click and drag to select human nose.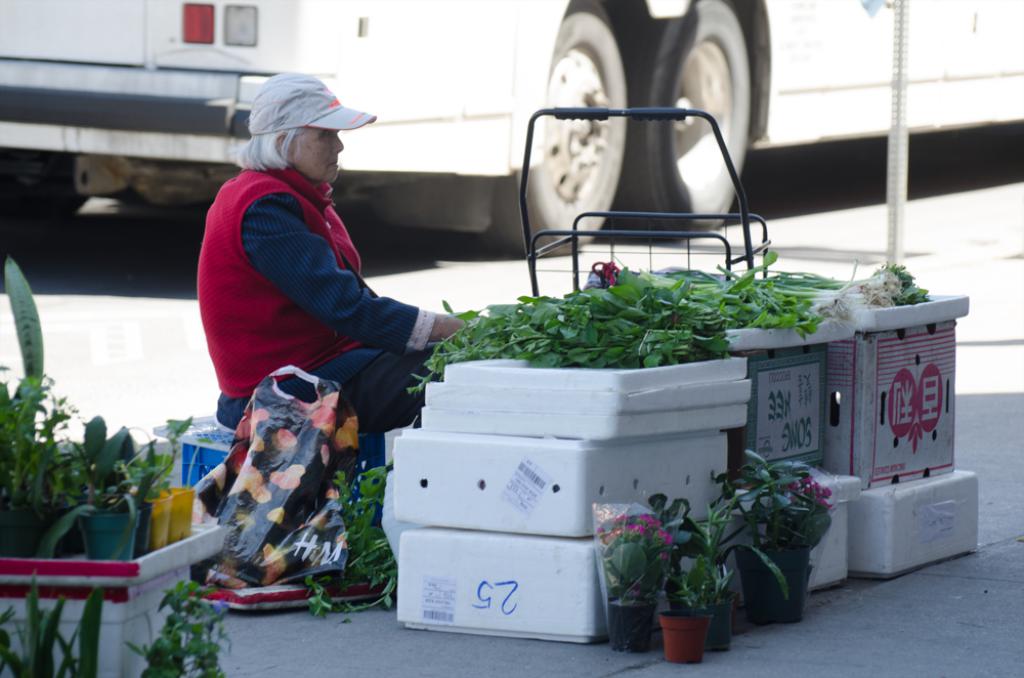
Selection: {"x1": 335, "y1": 135, "x2": 343, "y2": 153}.
